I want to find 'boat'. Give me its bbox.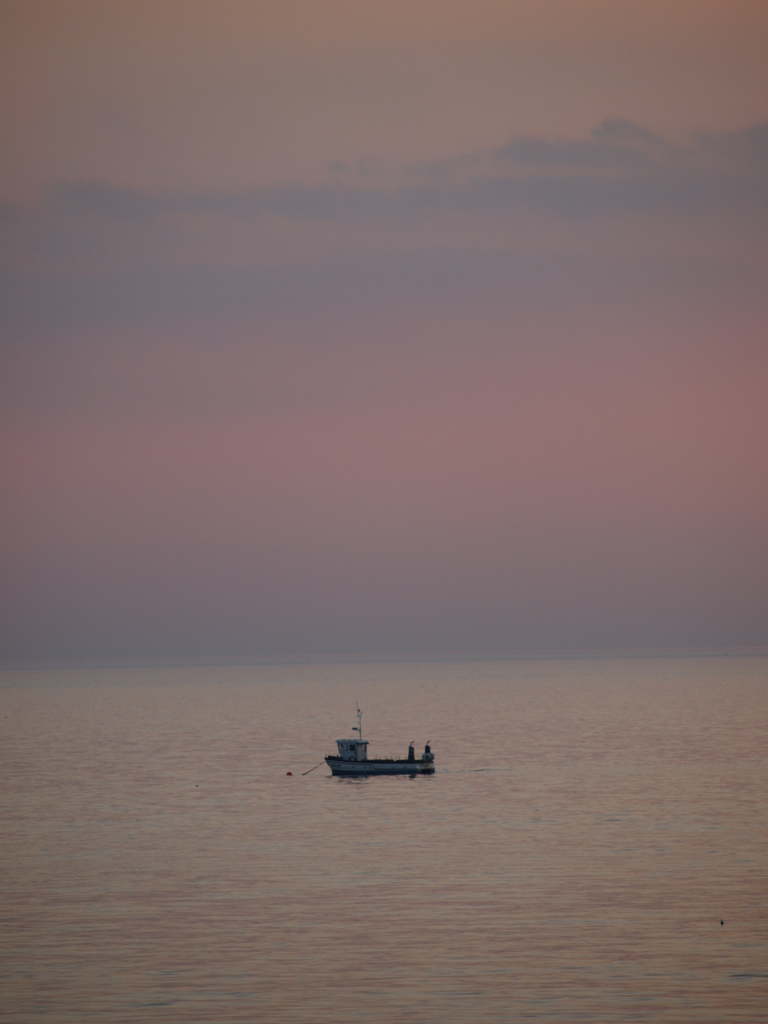
x1=315 y1=713 x2=444 y2=788.
